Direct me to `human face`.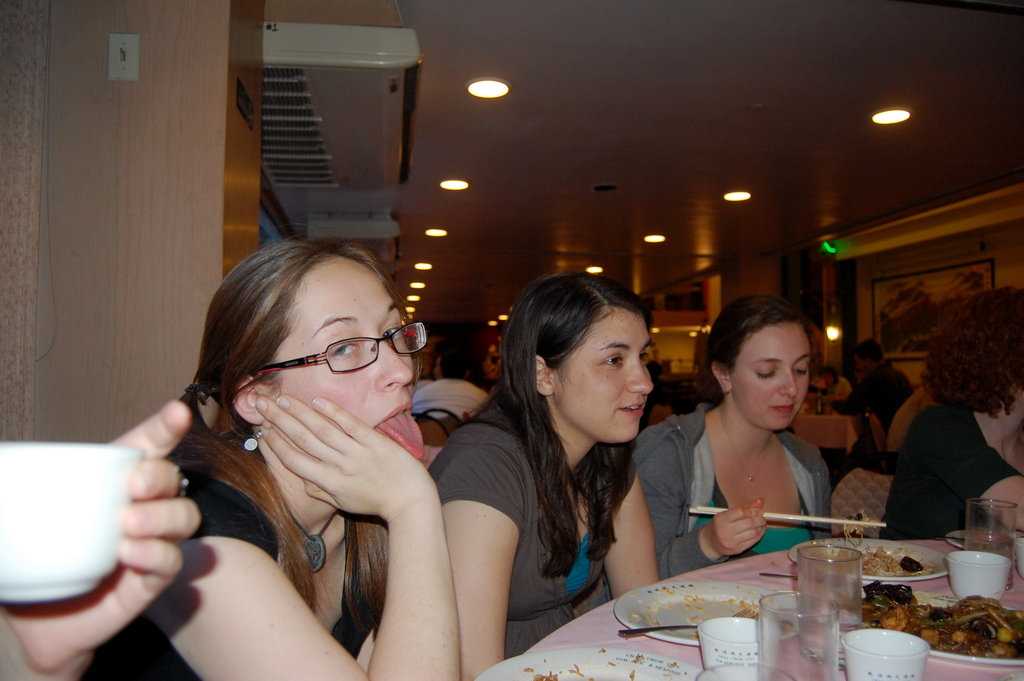
Direction: 549,309,657,448.
